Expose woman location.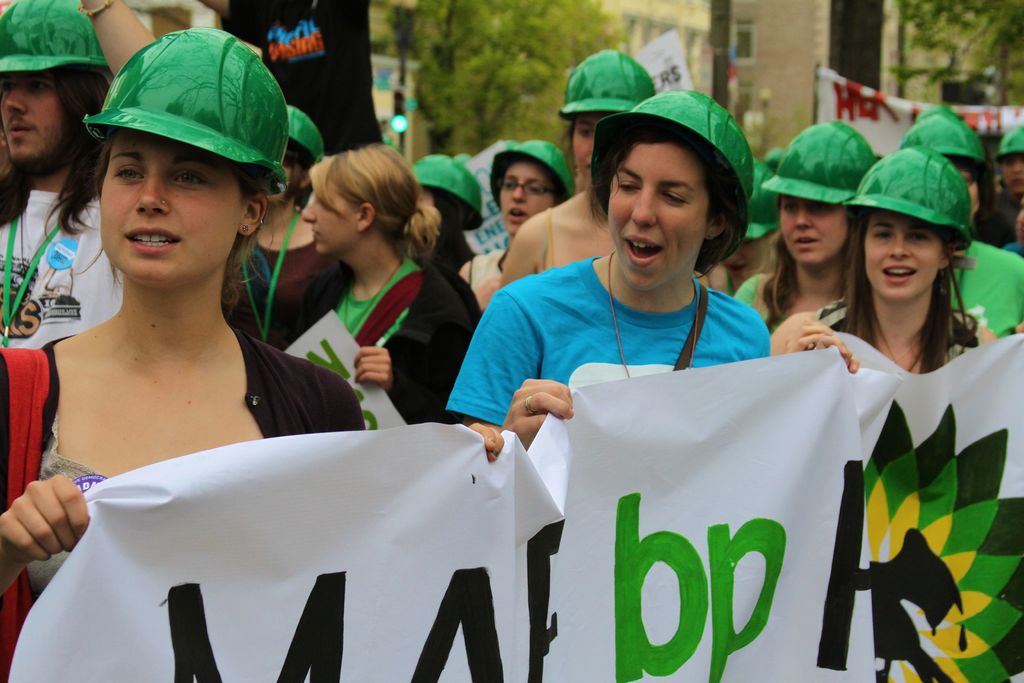
Exposed at (894, 95, 1023, 329).
